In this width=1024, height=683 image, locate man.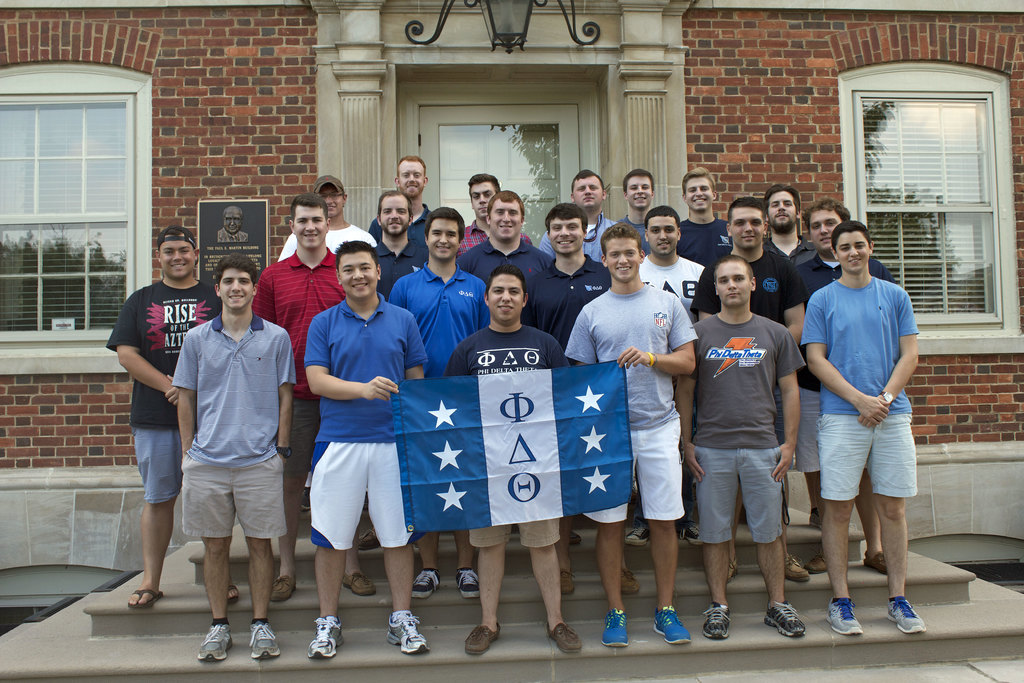
Bounding box: bbox(298, 245, 427, 657).
